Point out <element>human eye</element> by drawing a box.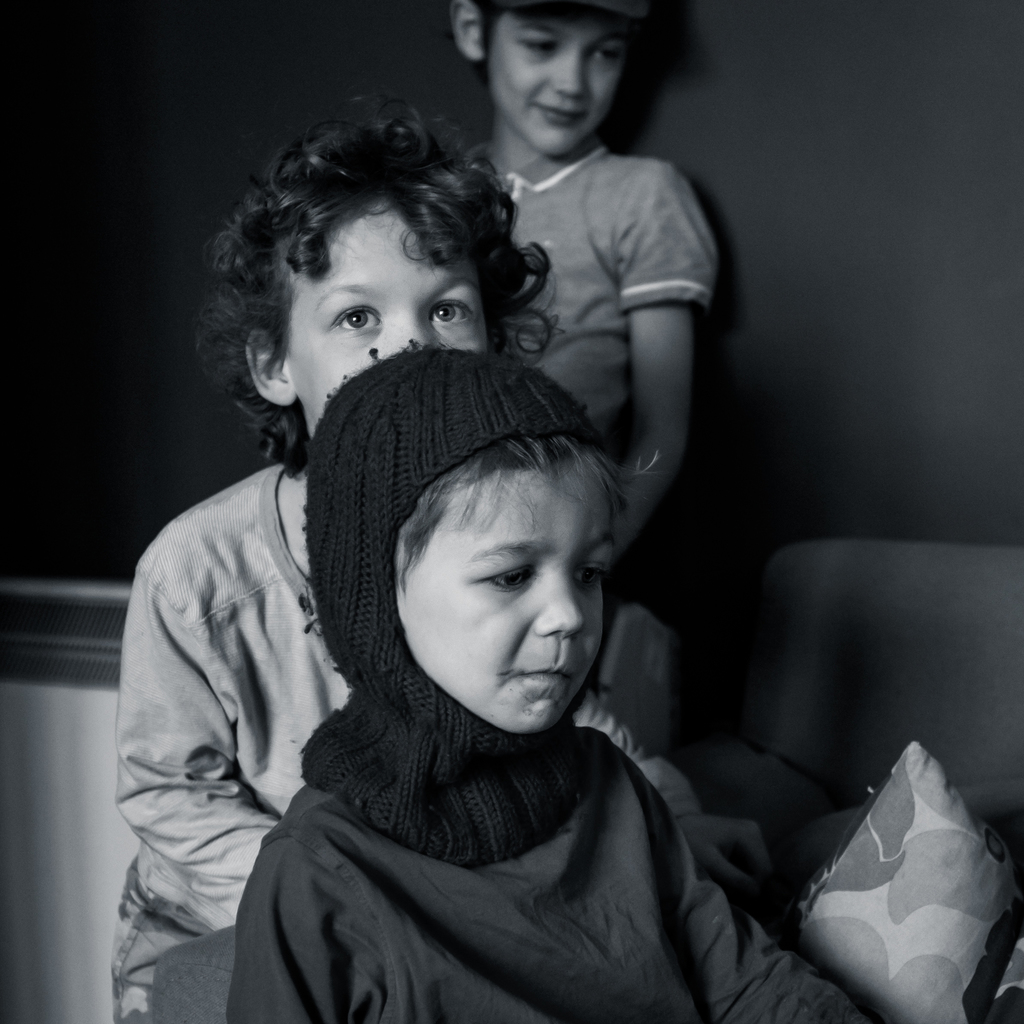
crop(428, 286, 482, 334).
